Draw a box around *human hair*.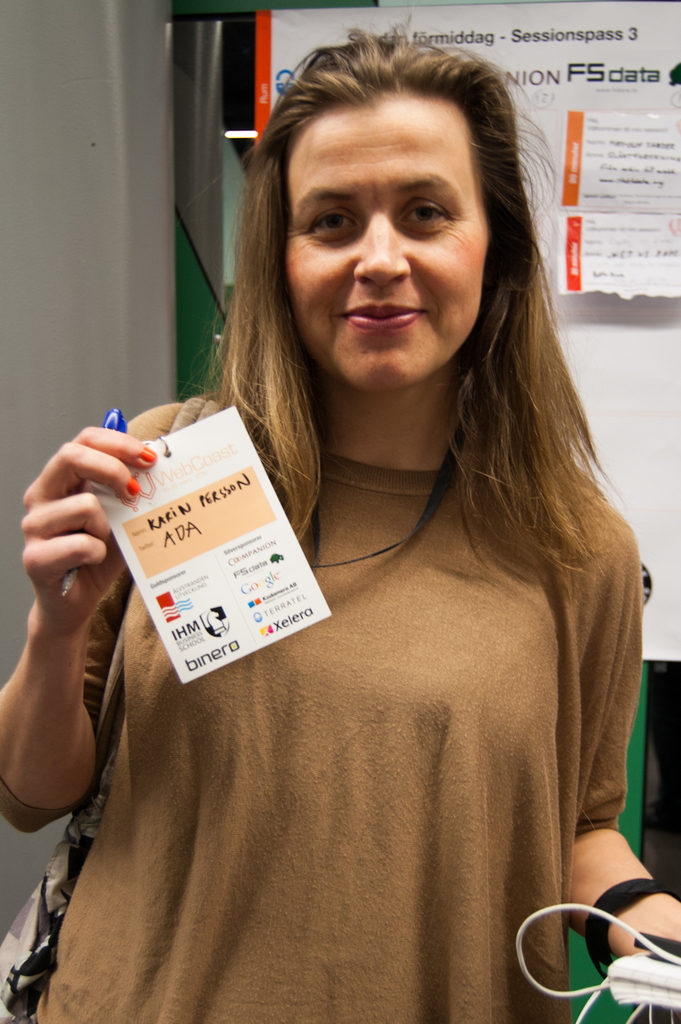
bbox=(178, 72, 592, 586).
